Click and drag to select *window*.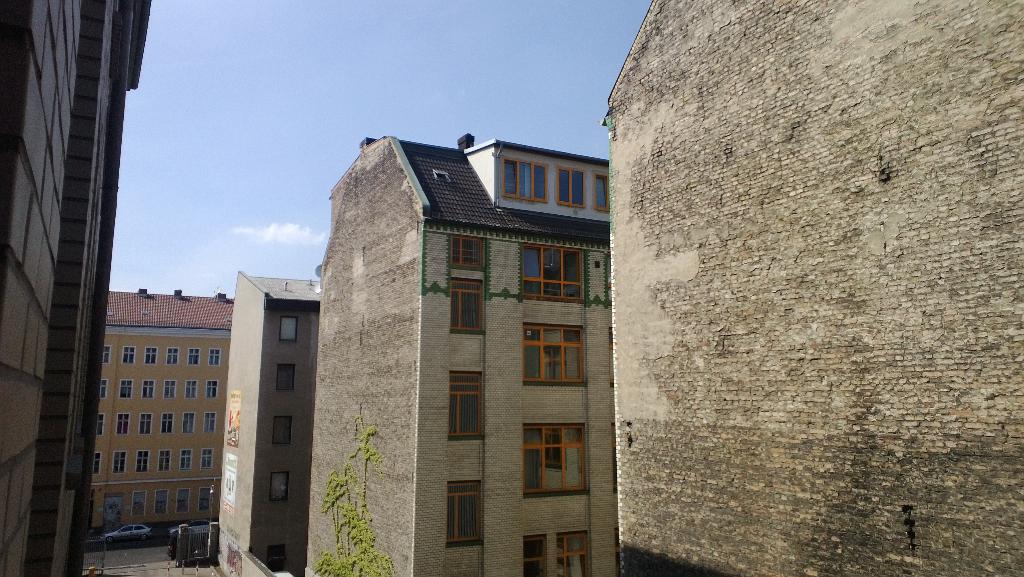
Selection: 272/416/294/447.
